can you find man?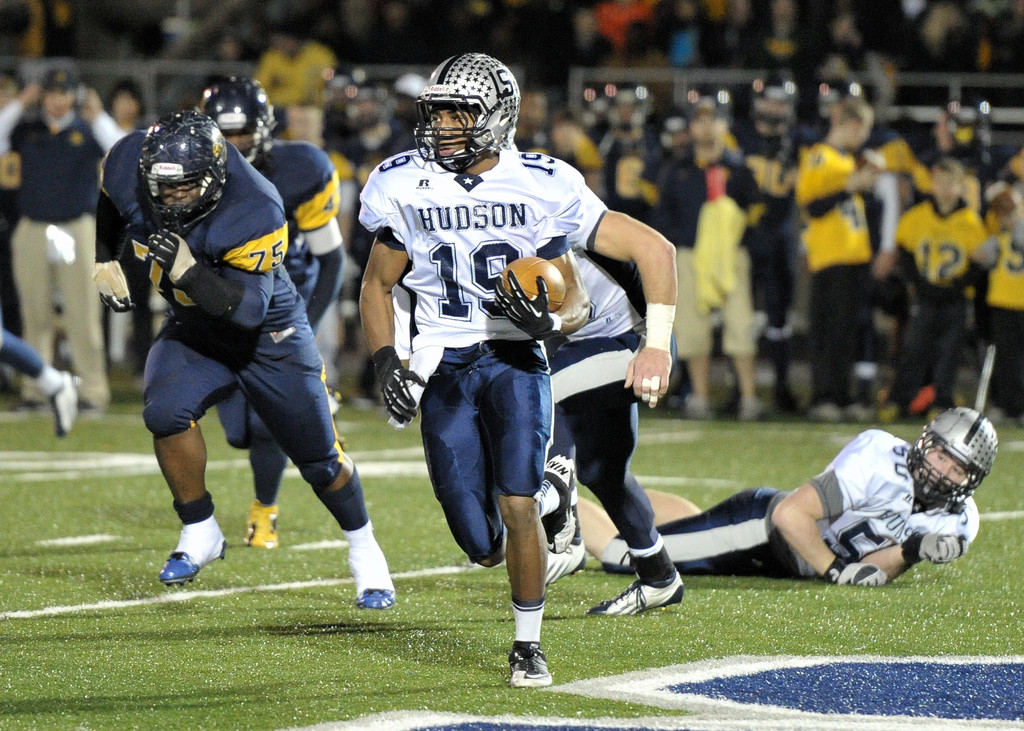
Yes, bounding box: pyautogui.locateOnScreen(0, 54, 114, 409).
